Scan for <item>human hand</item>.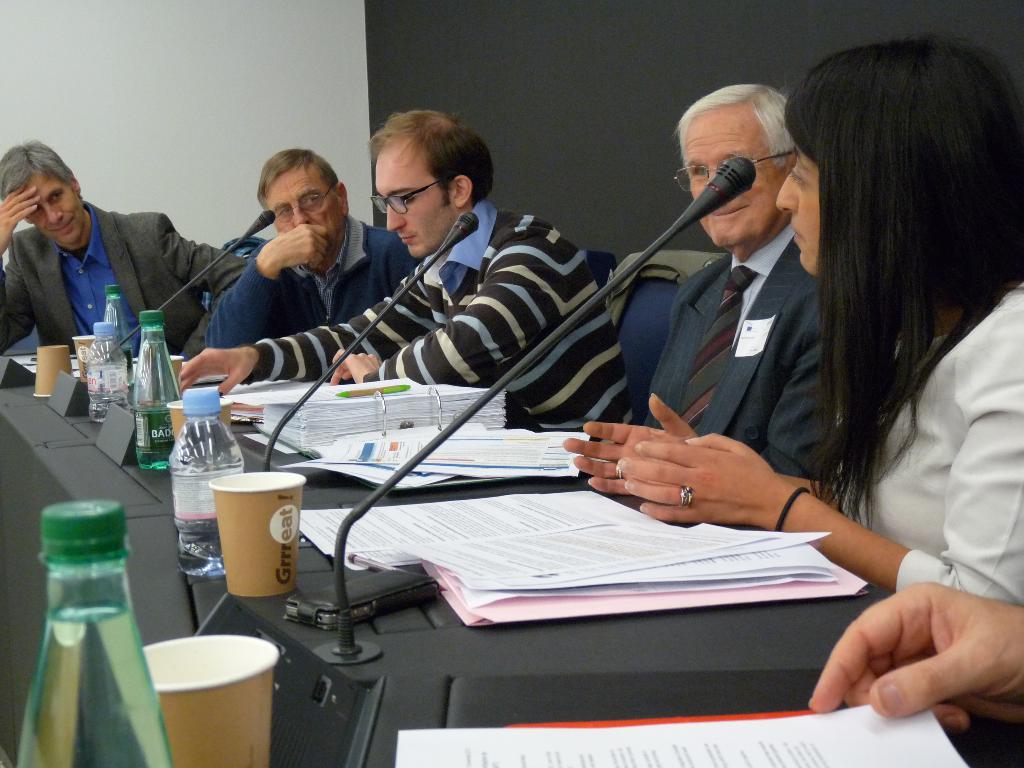
Scan result: [x1=615, y1=433, x2=785, y2=529].
